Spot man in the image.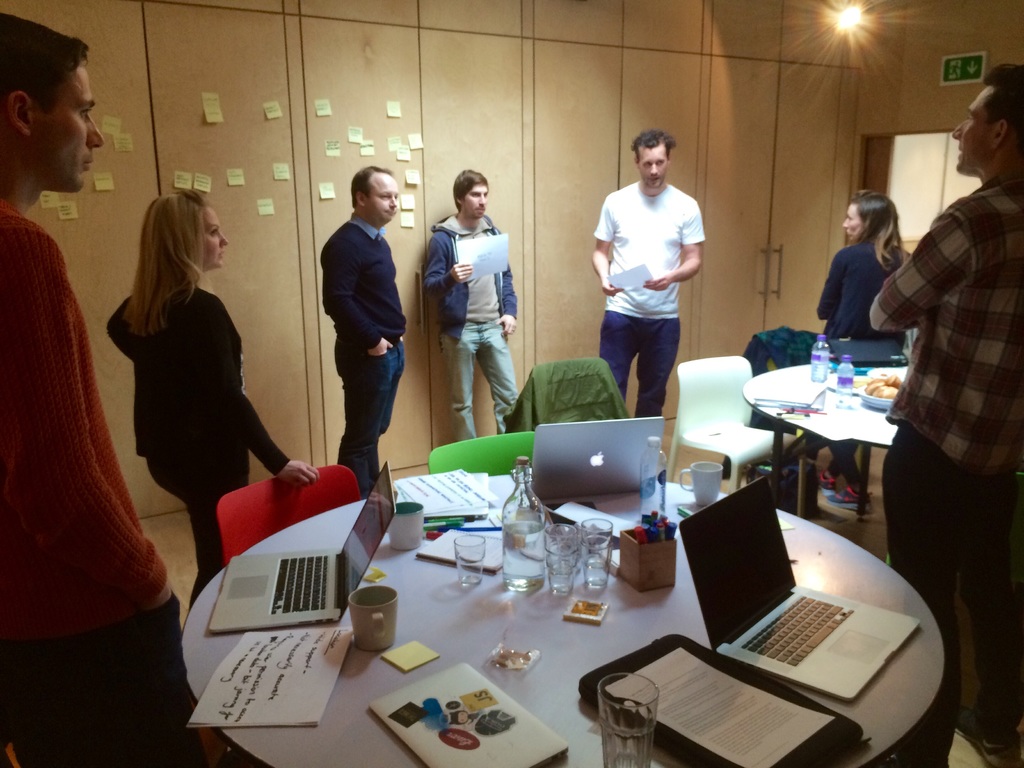
man found at (416,170,519,444).
